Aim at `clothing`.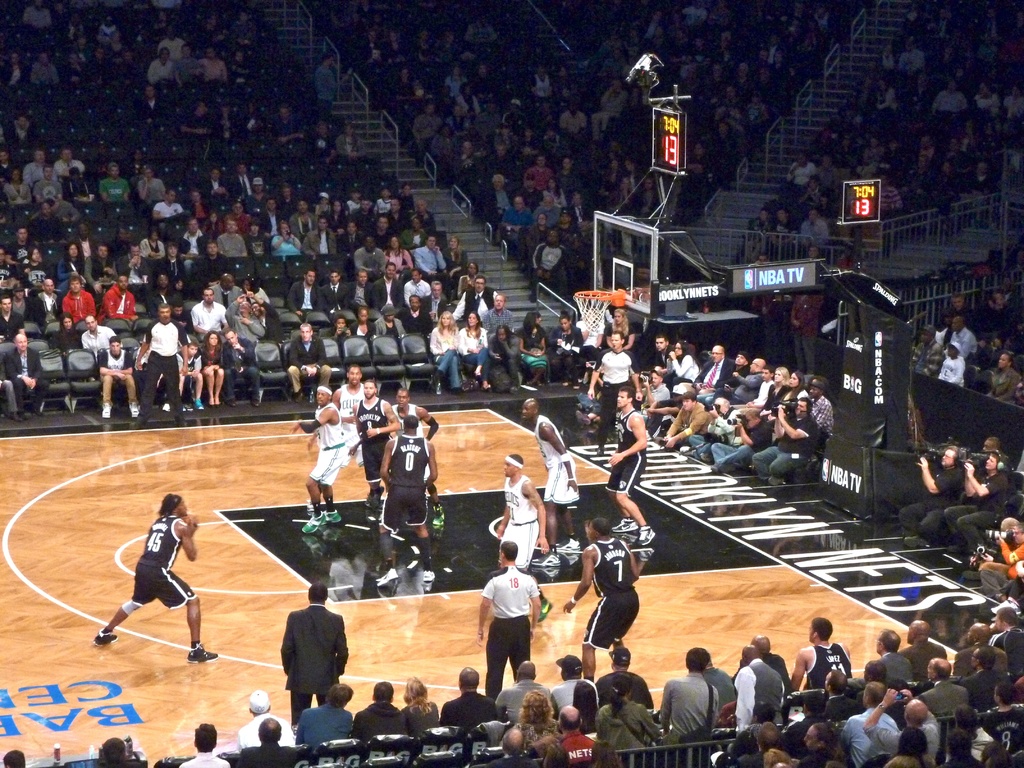
Aimed at 390:405:428:470.
